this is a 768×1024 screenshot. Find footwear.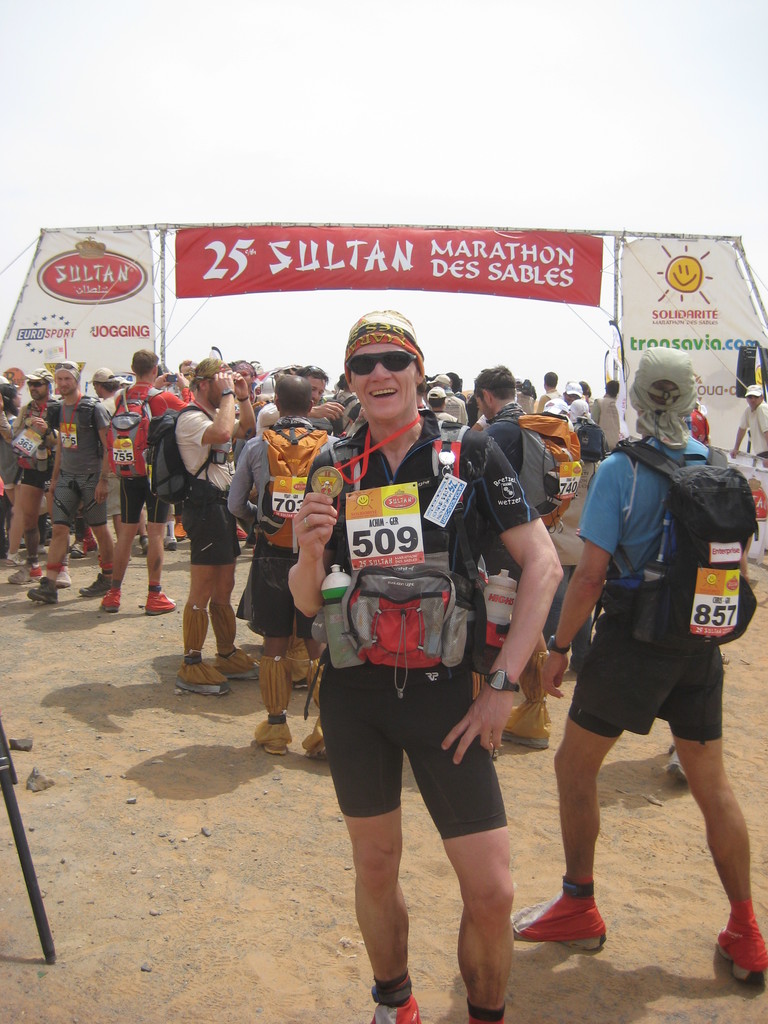
Bounding box: [76,575,111,603].
